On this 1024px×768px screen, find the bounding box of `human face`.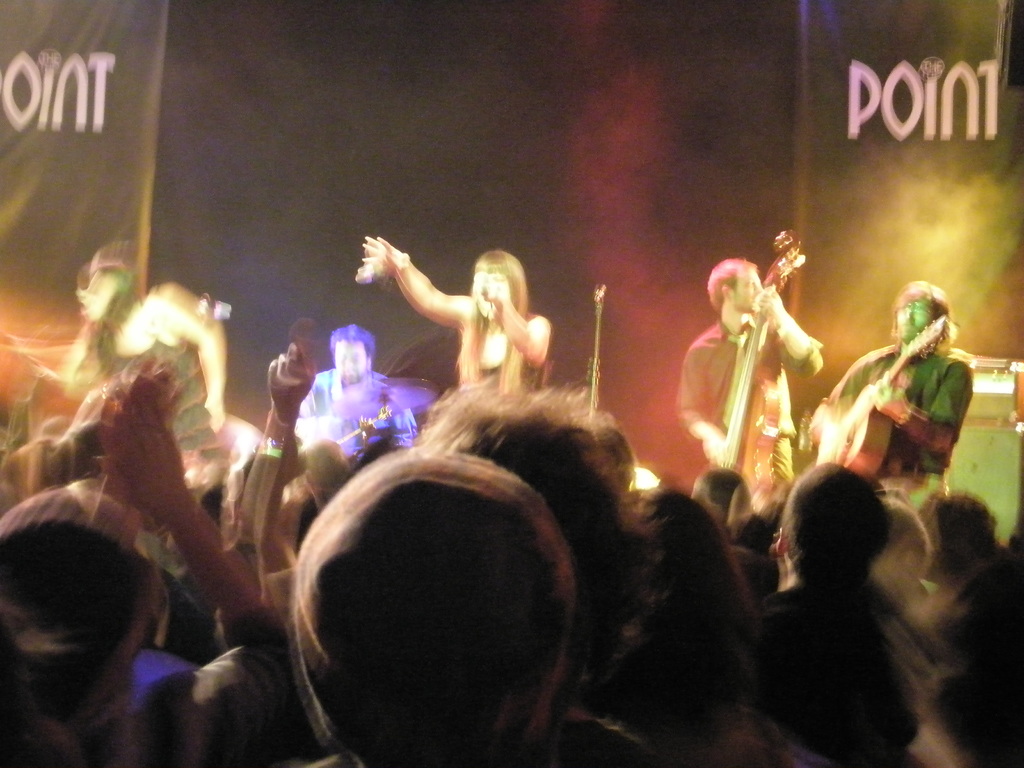
Bounding box: Rect(730, 267, 762, 311).
